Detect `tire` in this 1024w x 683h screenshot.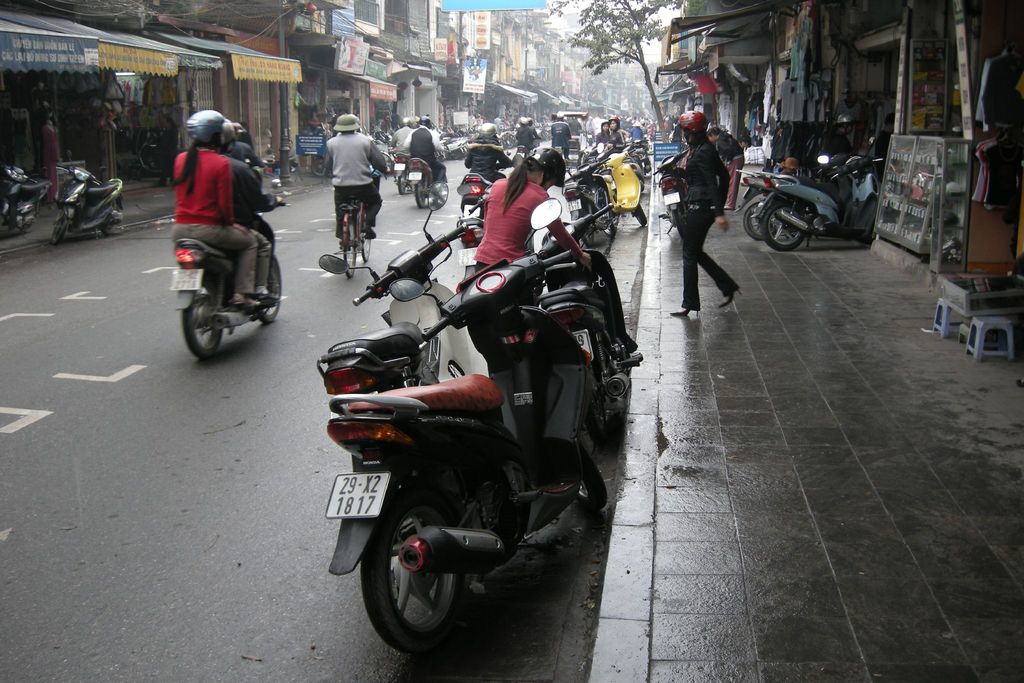
Detection: {"x1": 633, "y1": 208, "x2": 647, "y2": 231}.
